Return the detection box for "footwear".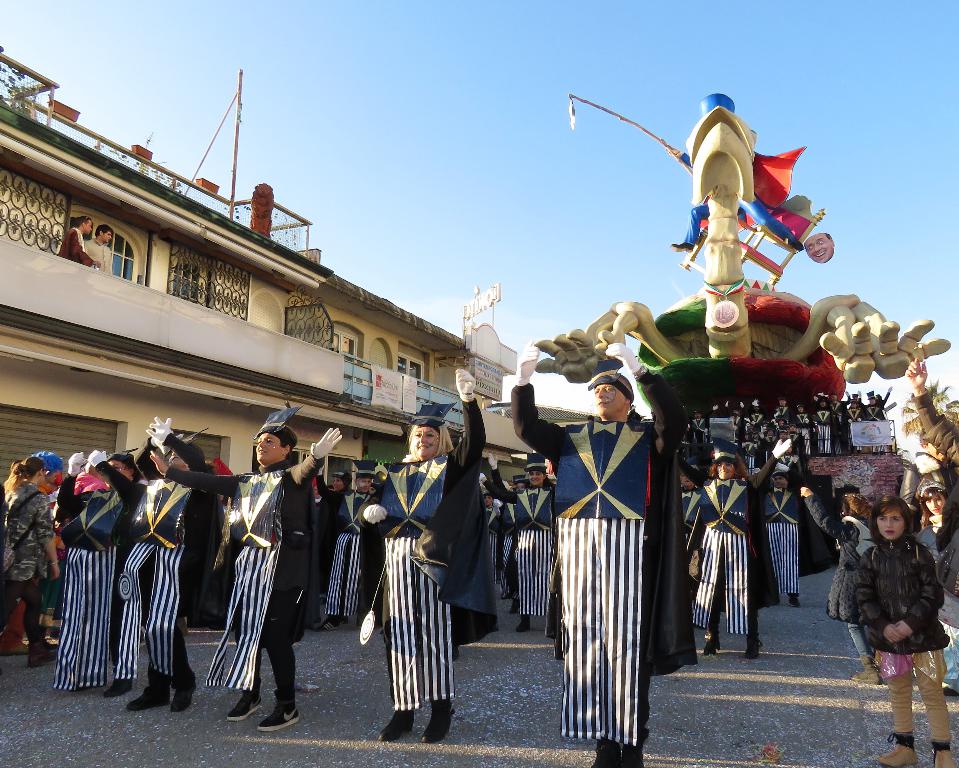
x1=376, y1=707, x2=420, y2=742.
